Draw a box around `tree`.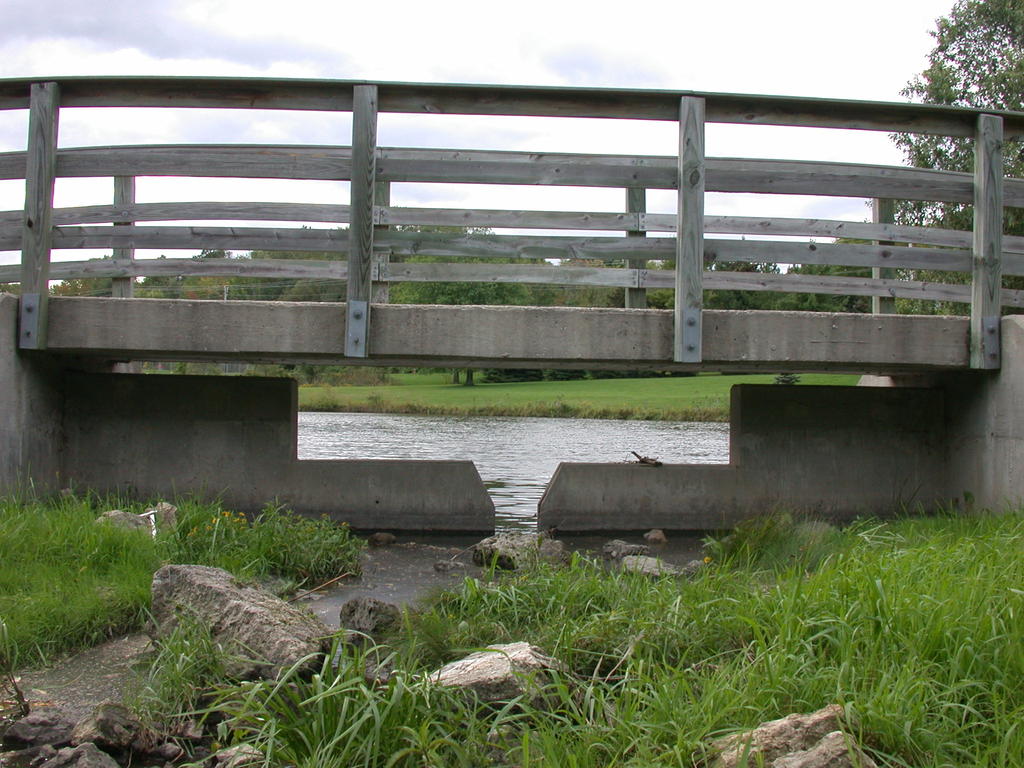
886 0 1023 308.
